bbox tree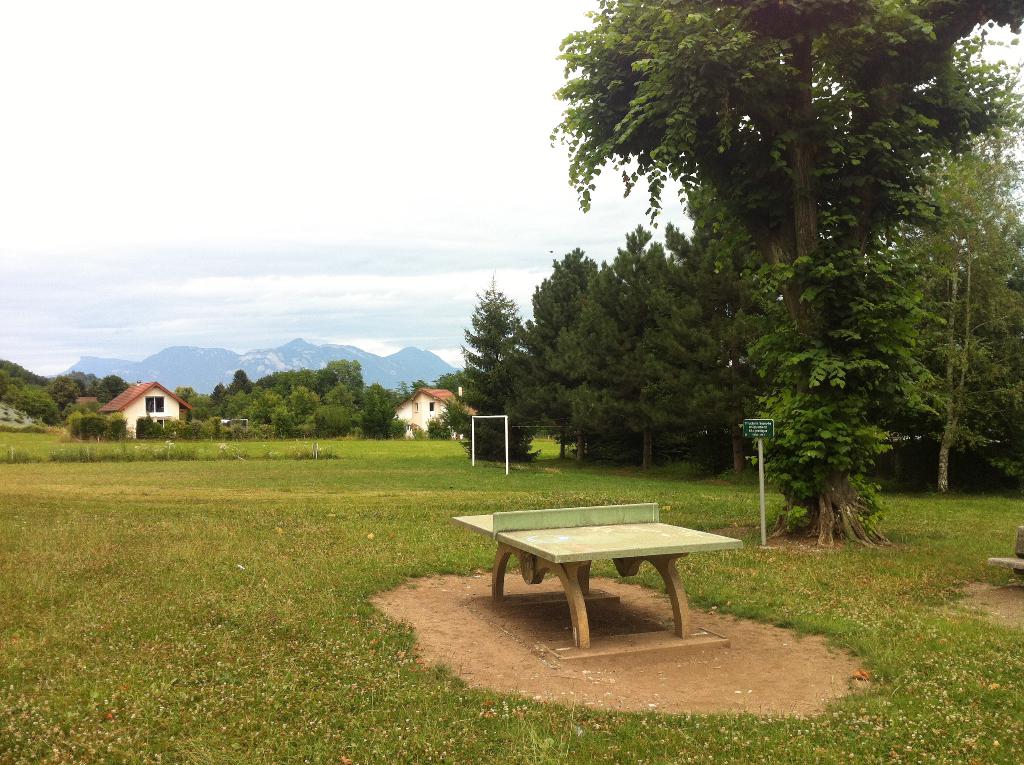
[444, 282, 547, 462]
